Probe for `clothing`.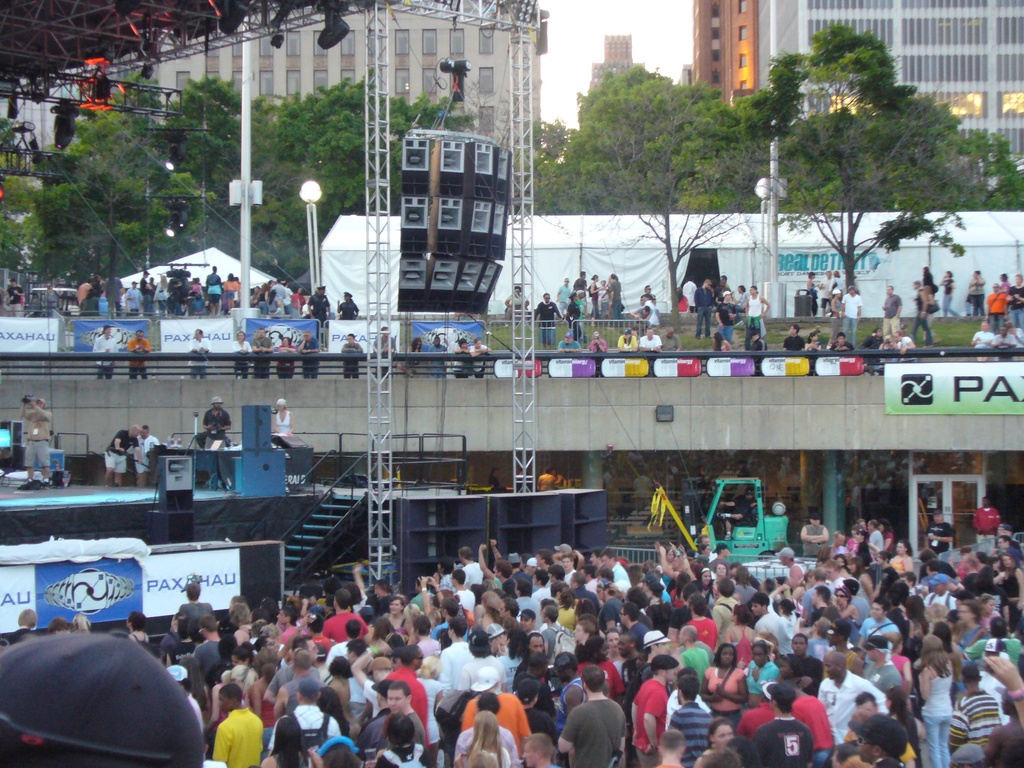
Probe result: 104:430:129:472.
